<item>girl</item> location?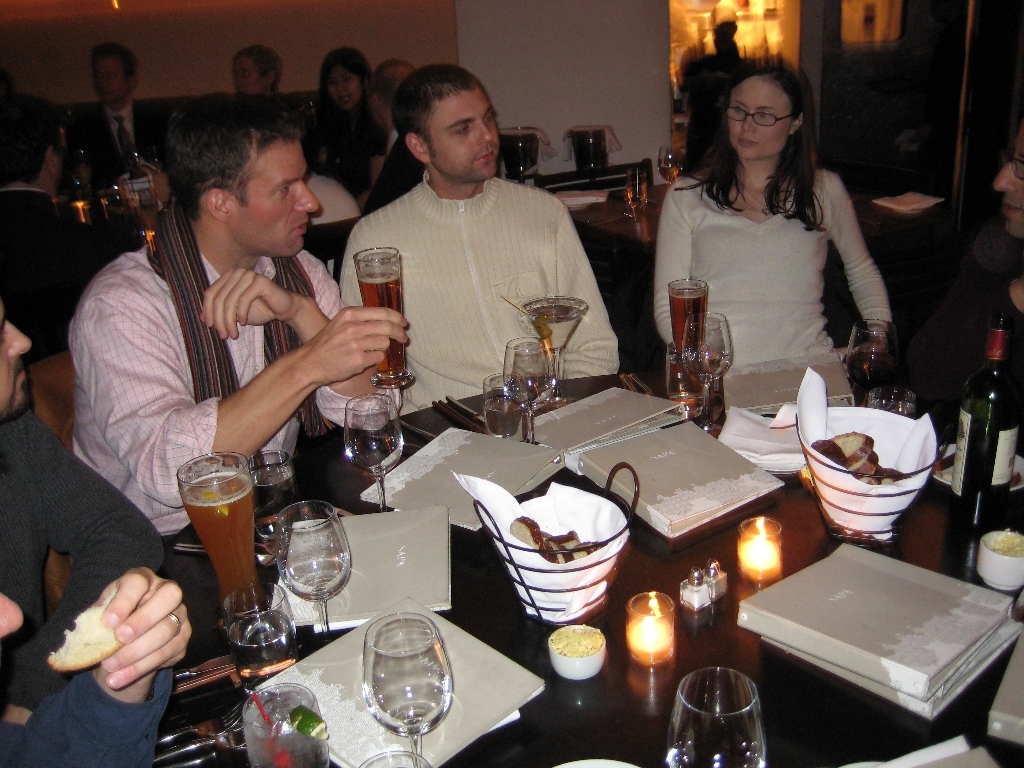
652, 66, 887, 379
